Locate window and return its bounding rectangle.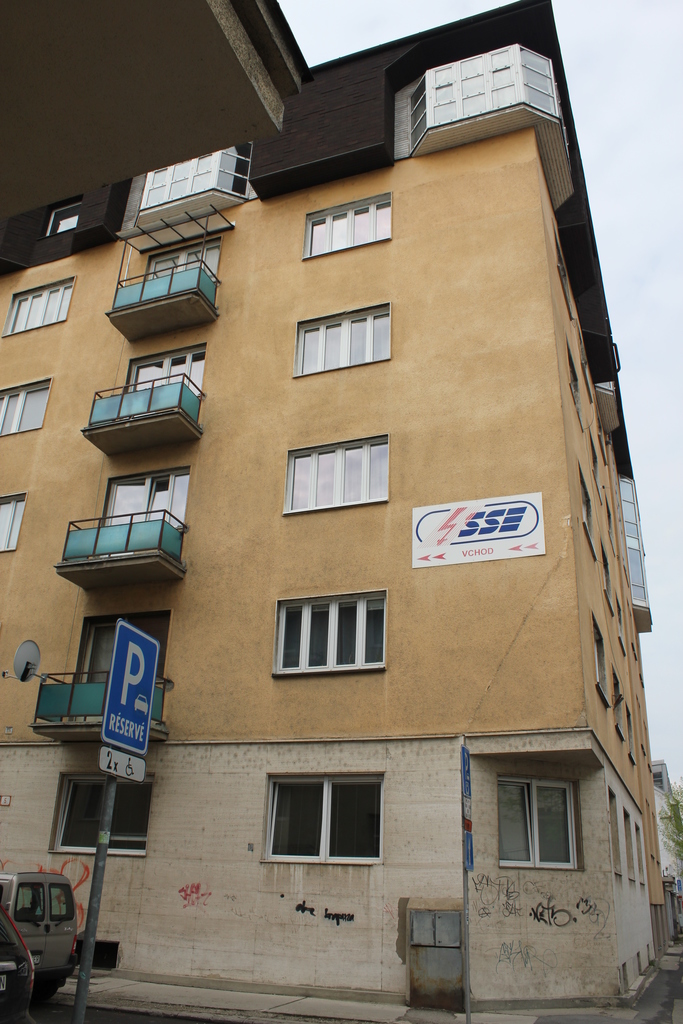
[511,770,572,882].
